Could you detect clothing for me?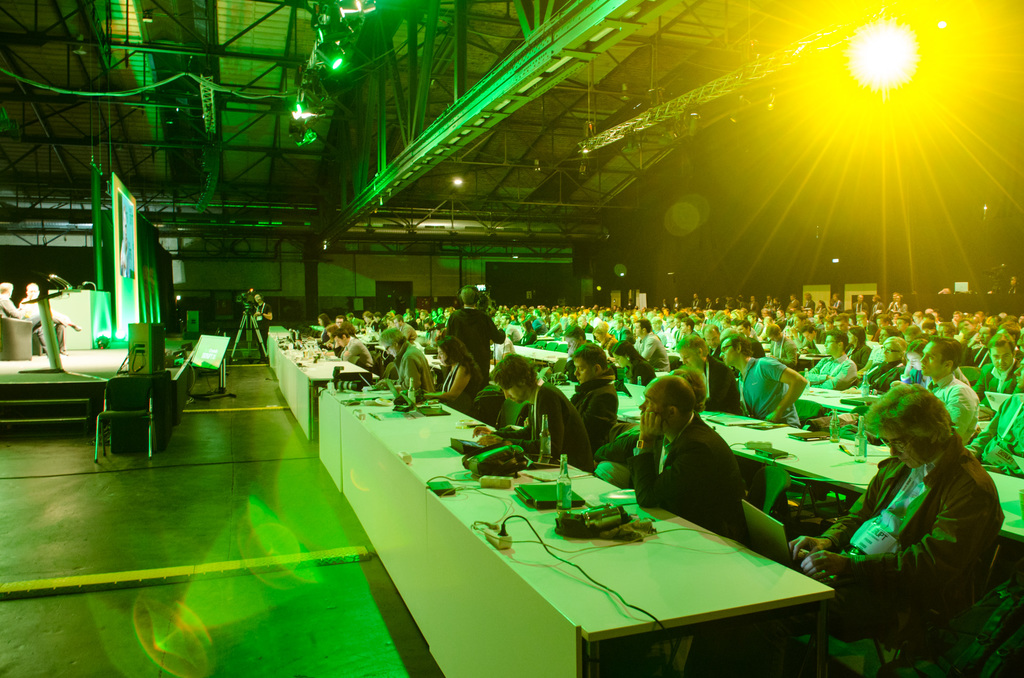
Detection result: pyautogui.locateOnScreen(17, 300, 82, 348).
